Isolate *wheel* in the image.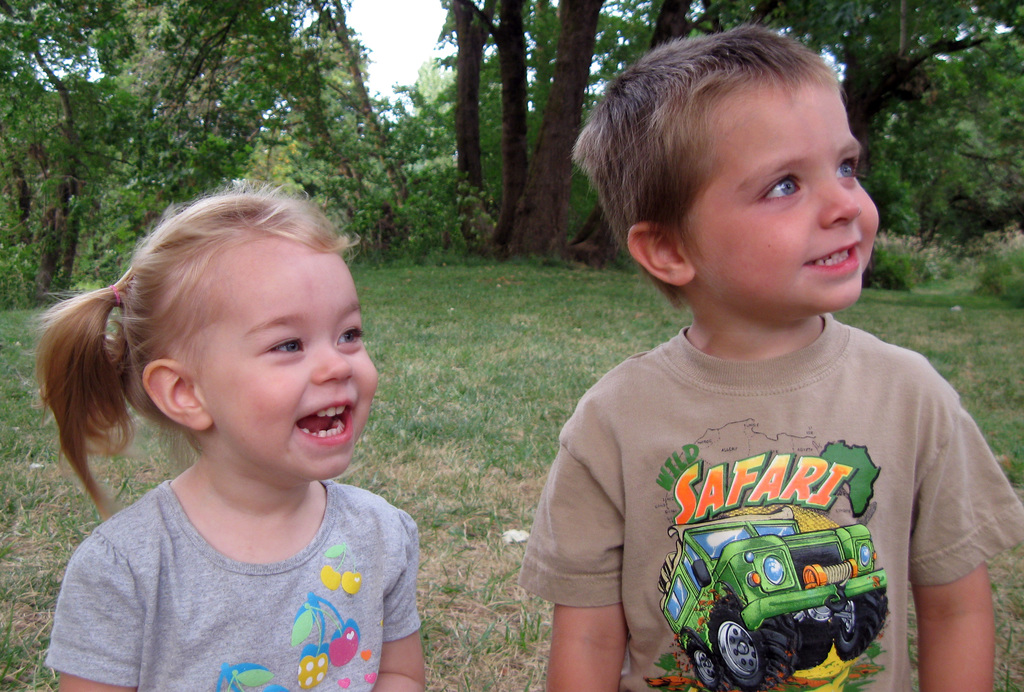
Isolated region: [x1=829, y1=572, x2=895, y2=668].
